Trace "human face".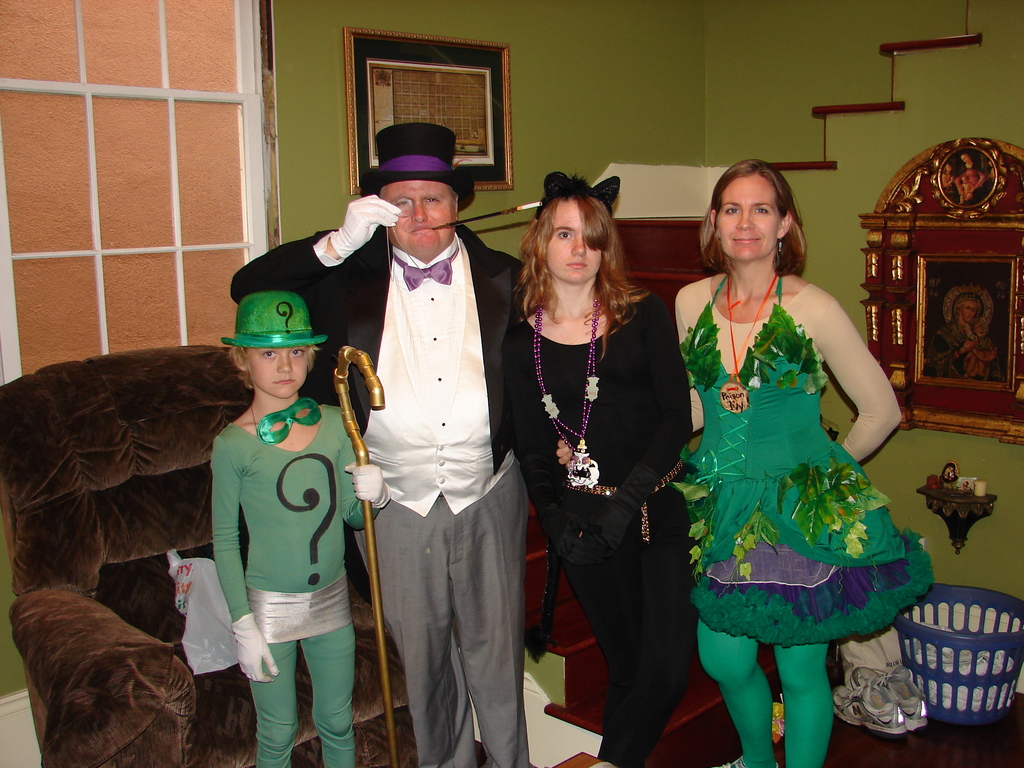
Traced to (948,467,952,472).
